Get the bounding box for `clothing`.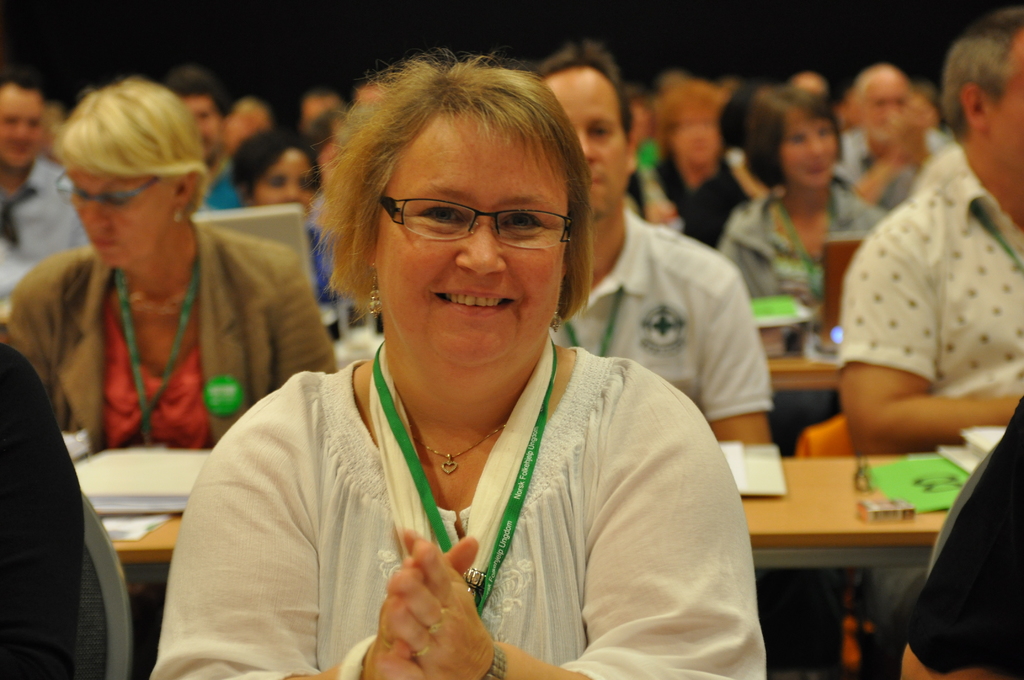
crop(148, 343, 769, 679).
